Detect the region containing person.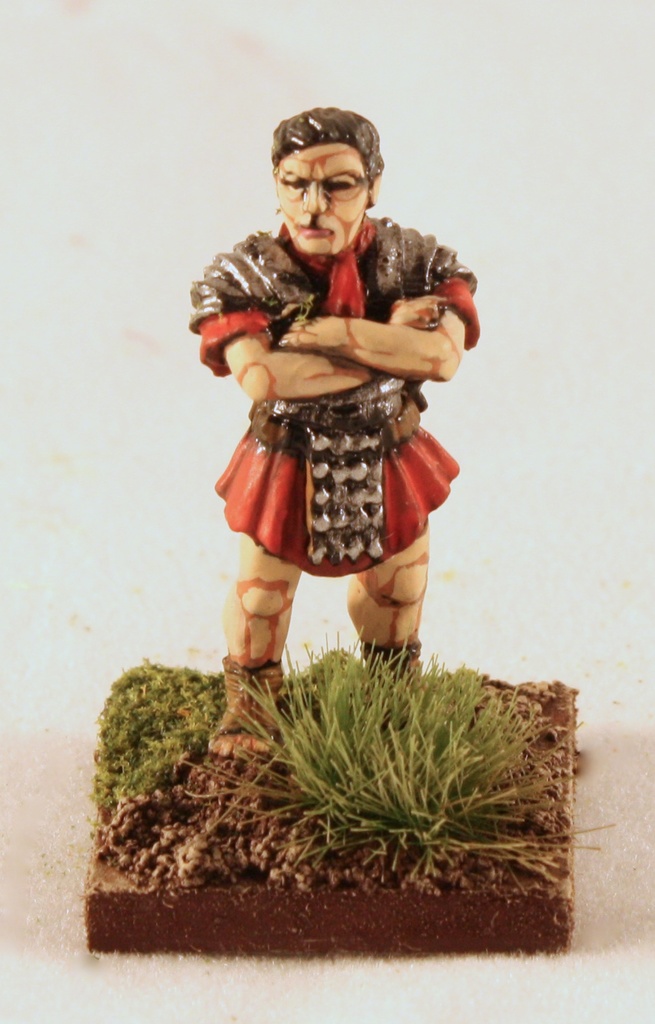
box(189, 78, 487, 721).
